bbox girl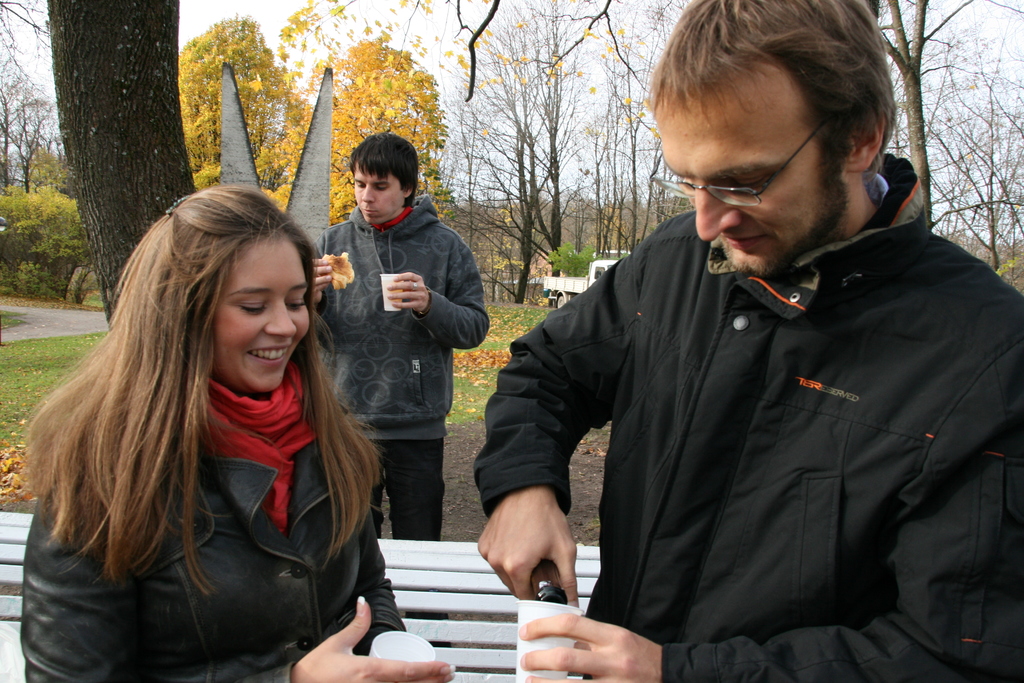
x1=17 y1=184 x2=454 y2=682
